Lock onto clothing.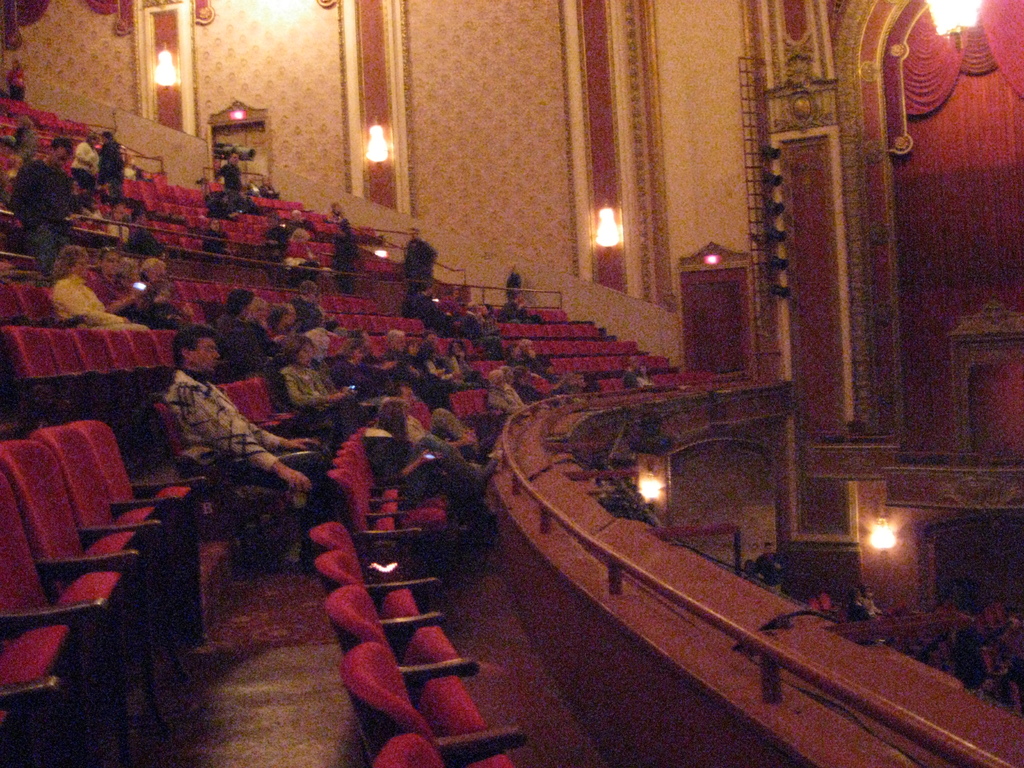
Locked: {"left": 45, "top": 152, "right": 65, "bottom": 168}.
